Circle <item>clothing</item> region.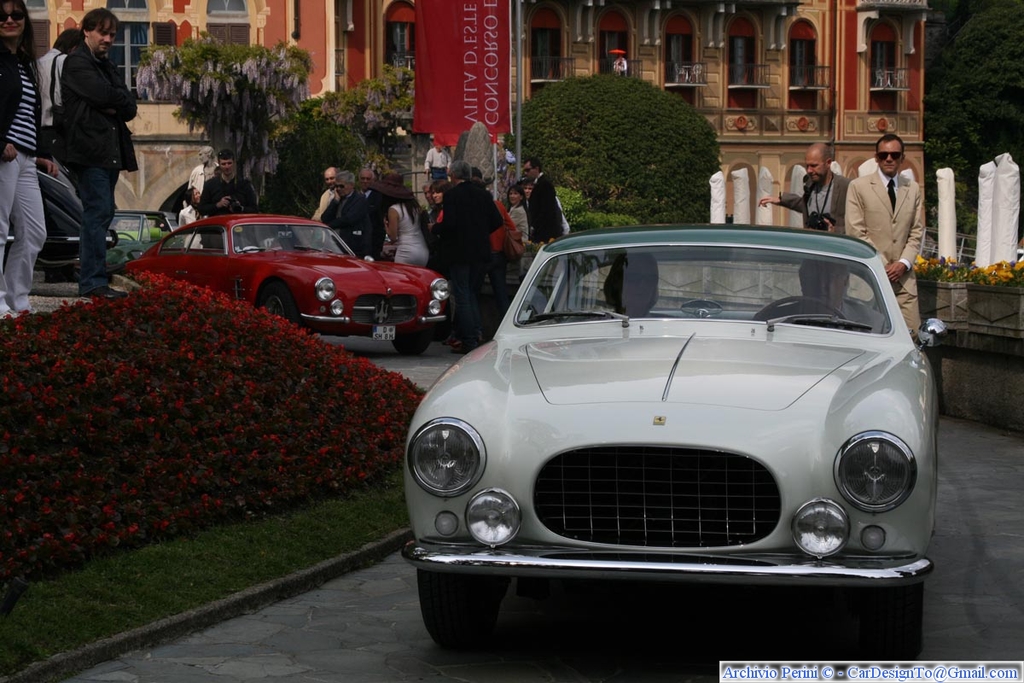
Region: {"left": 320, "top": 187, "right": 336, "bottom": 216}.
